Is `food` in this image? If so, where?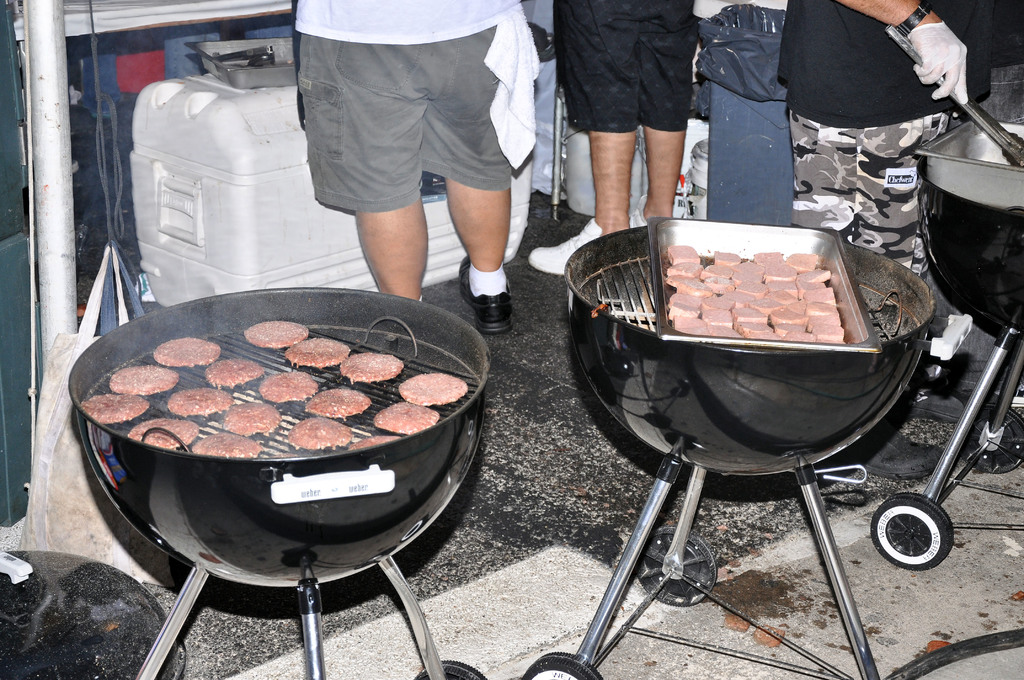
Yes, at 204:358:264:385.
